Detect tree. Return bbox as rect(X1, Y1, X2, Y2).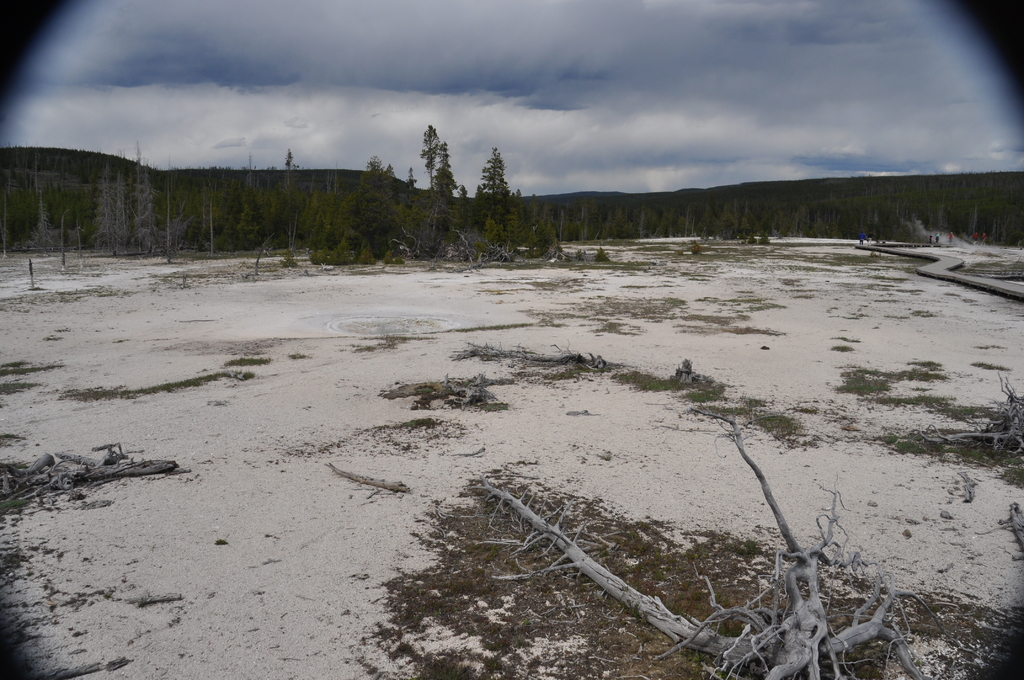
rect(421, 140, 460, 255).
